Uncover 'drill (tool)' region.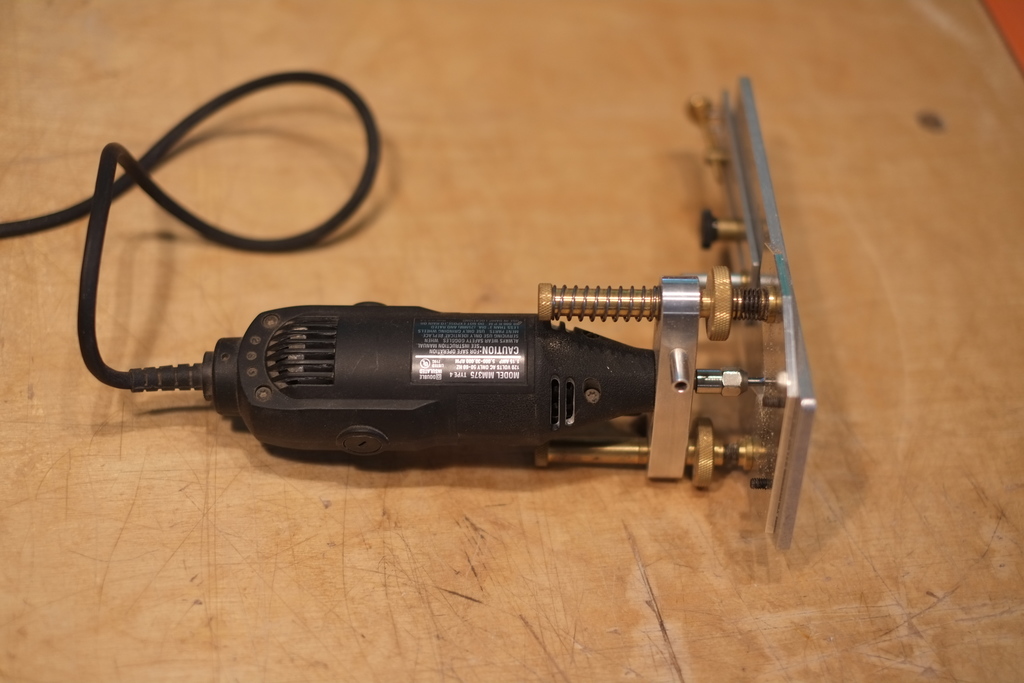
Uncovered: 197,292,761,457.
